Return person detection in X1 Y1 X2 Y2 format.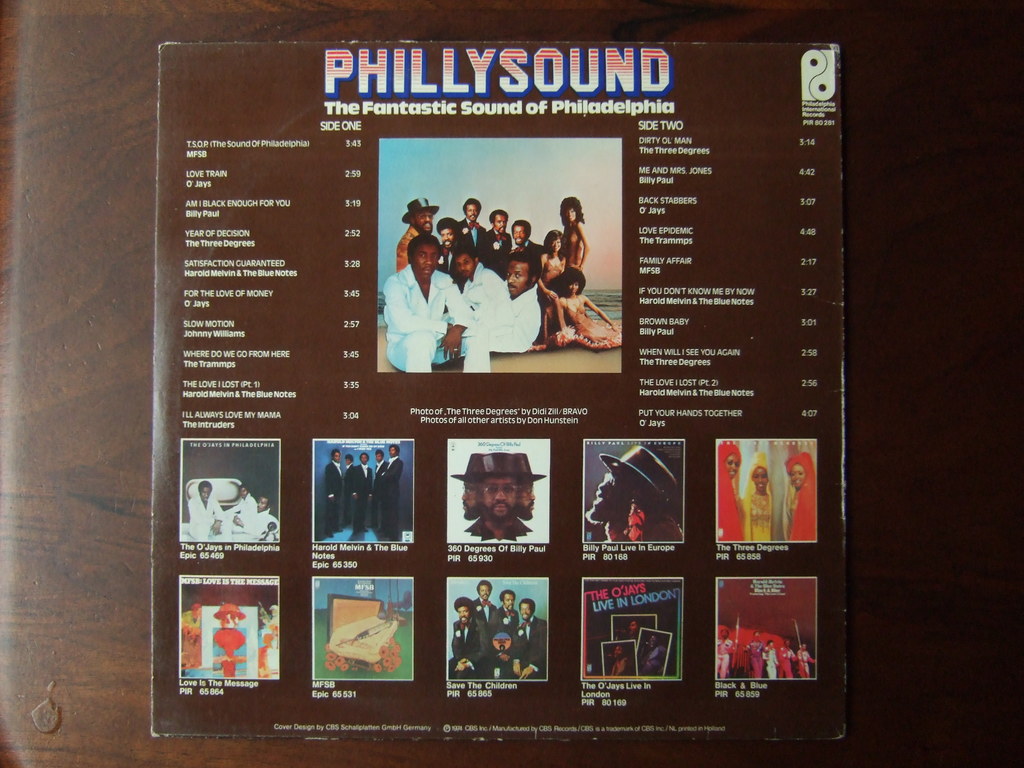
474 579 498 617.
